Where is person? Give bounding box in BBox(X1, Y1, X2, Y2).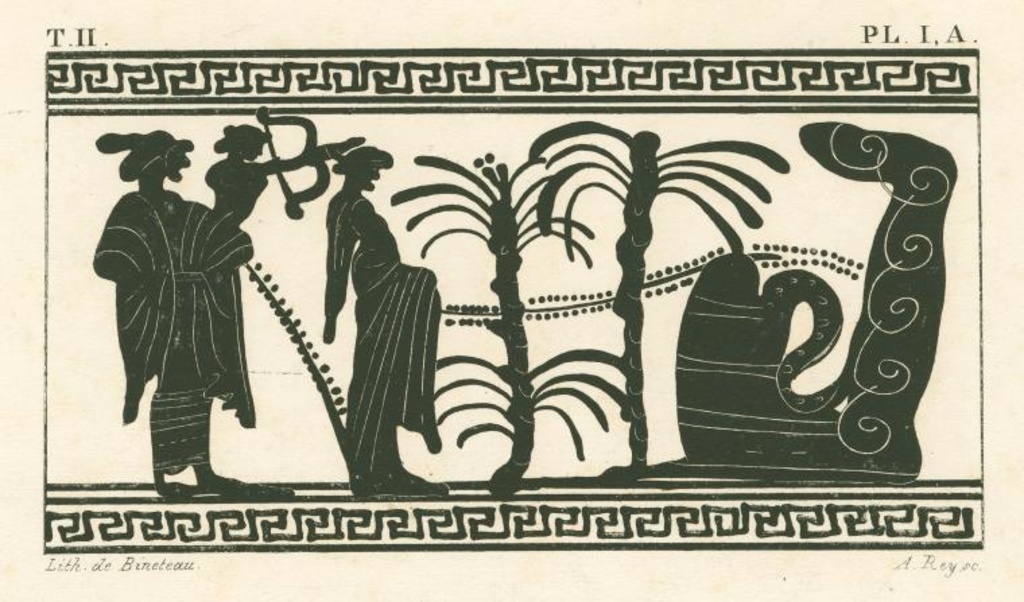
BBox(92, 128, 295, 496).
